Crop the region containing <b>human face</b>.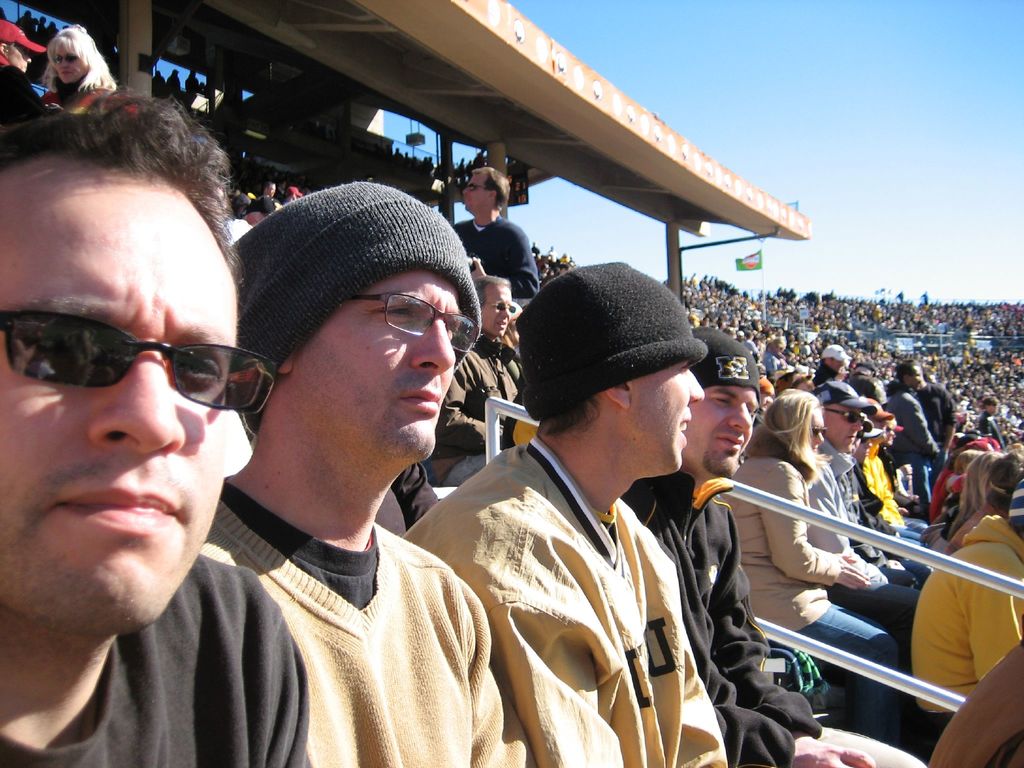
Crop region: left=478, top=284, right=514, bottom=337.
